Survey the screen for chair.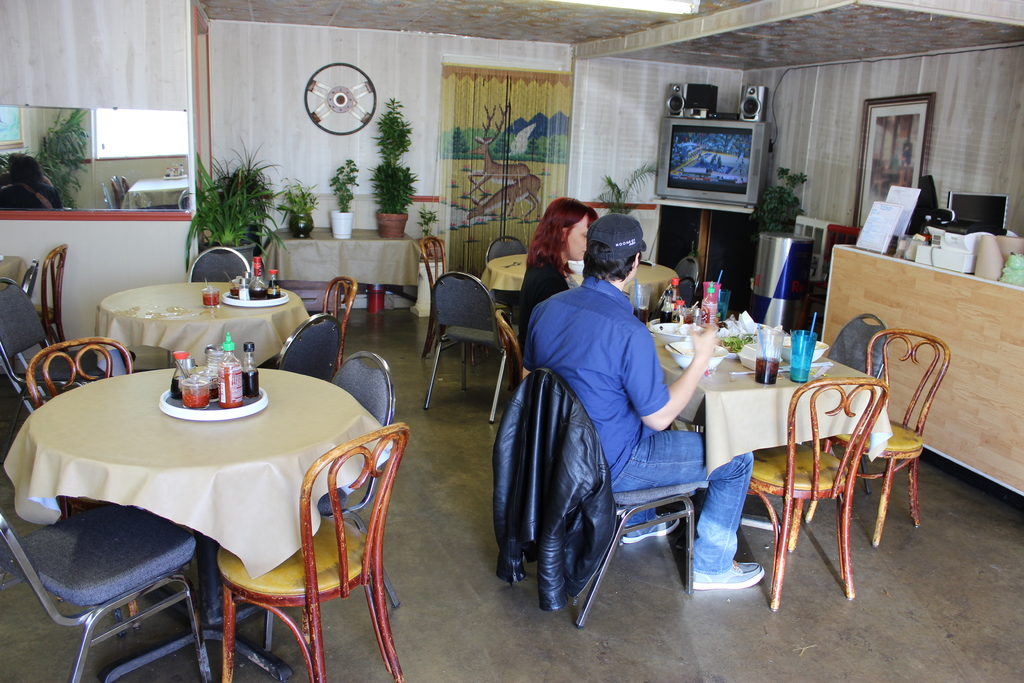
Survey found: crop(27, 339, 133, 414).
